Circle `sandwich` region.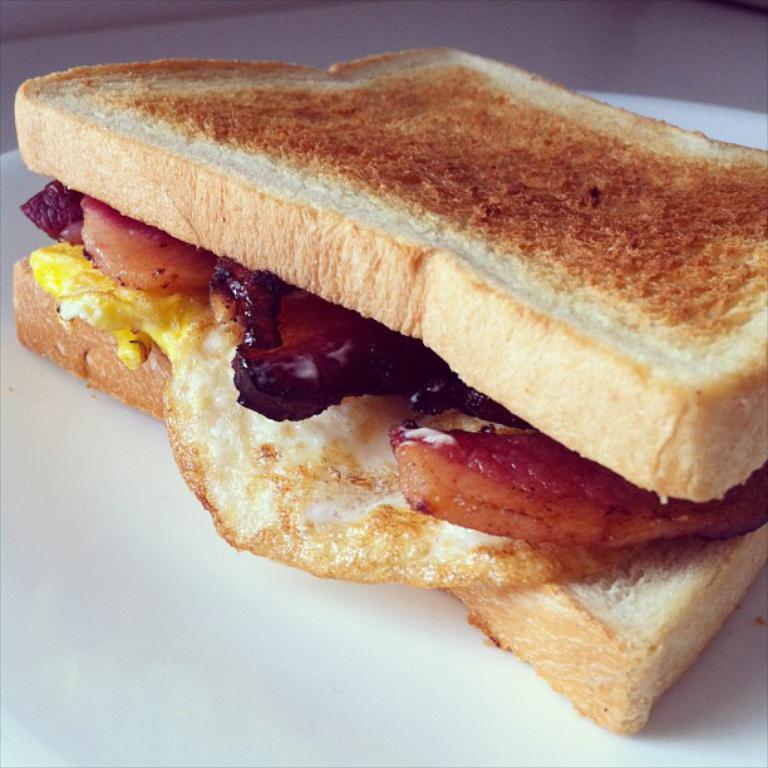
Region: <region>13, 43, 767, 737</region>.
